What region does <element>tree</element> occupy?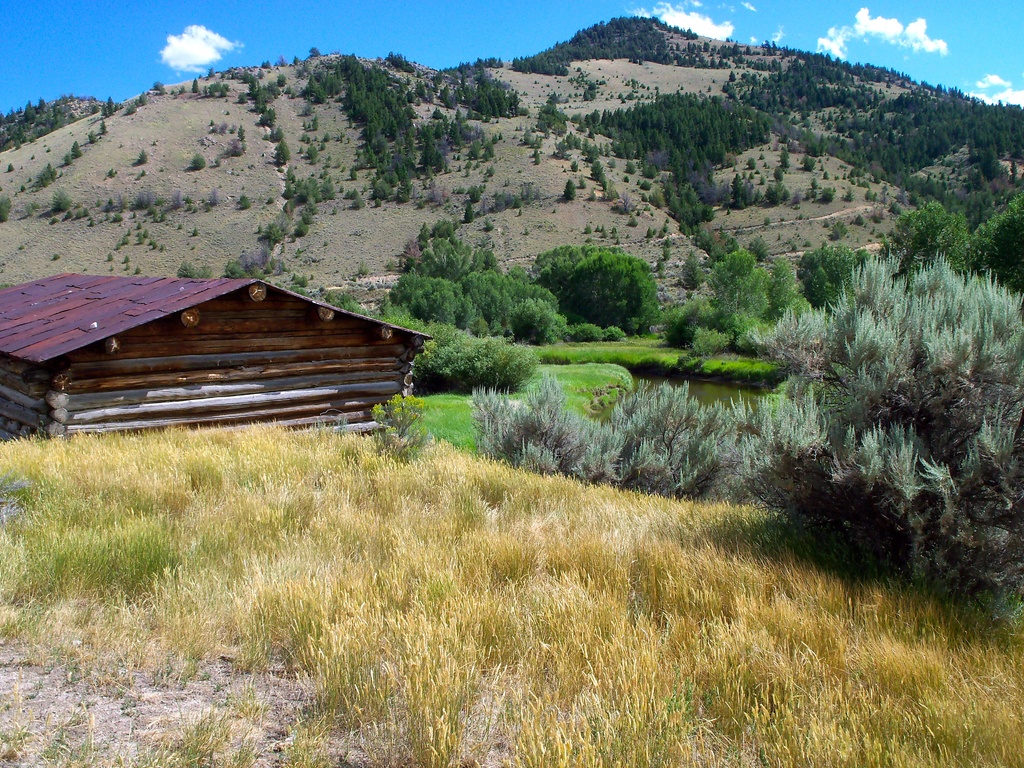
BBox(50, 183, 71, 211).
